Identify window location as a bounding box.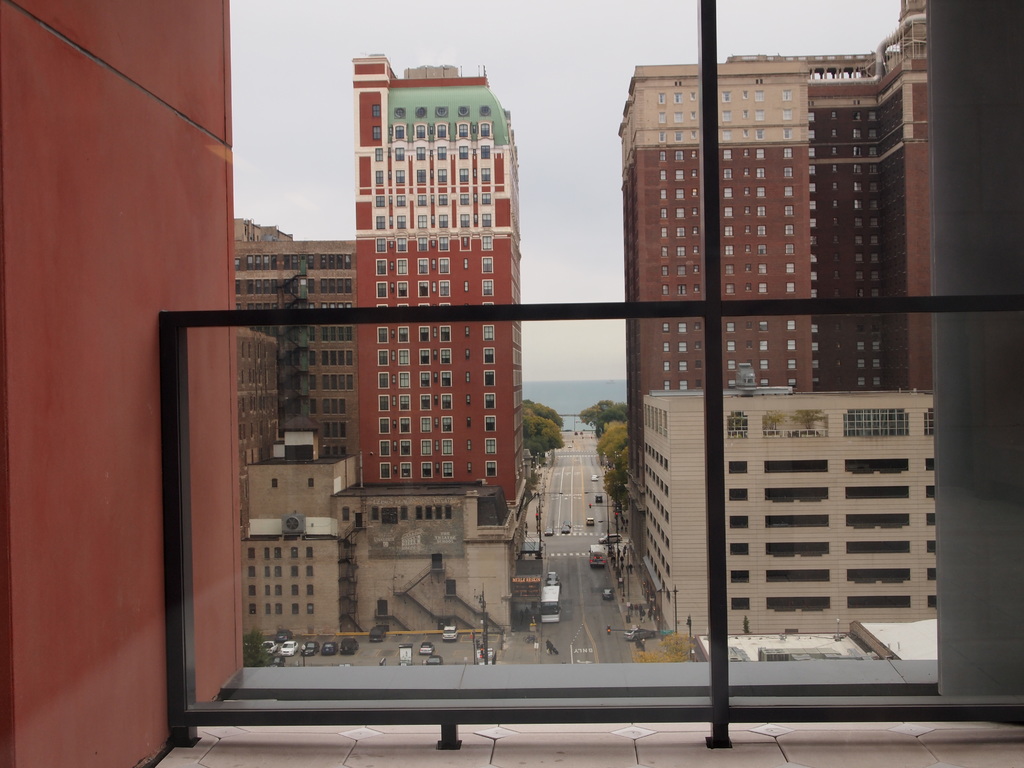
detection(660, 151, 666, 163).
